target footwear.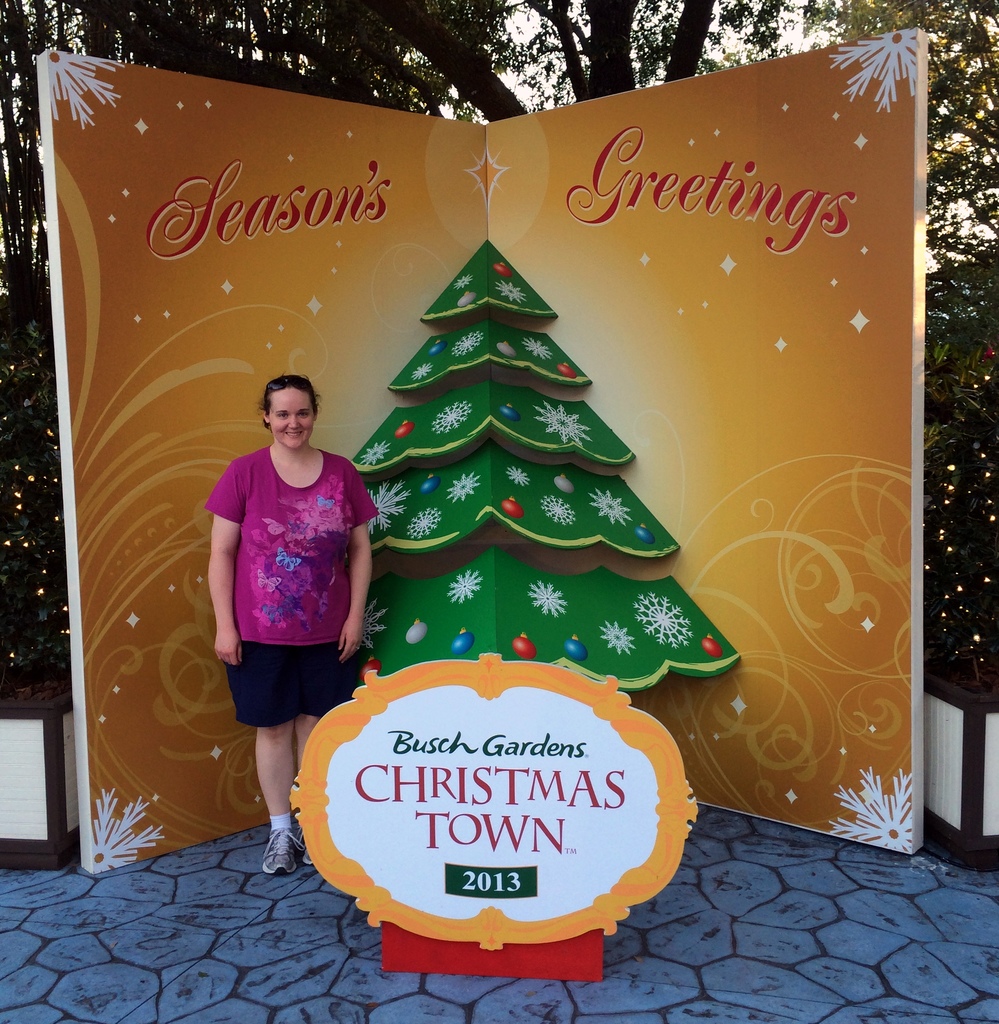
Target region: <box>296,824,313,868</box>.
